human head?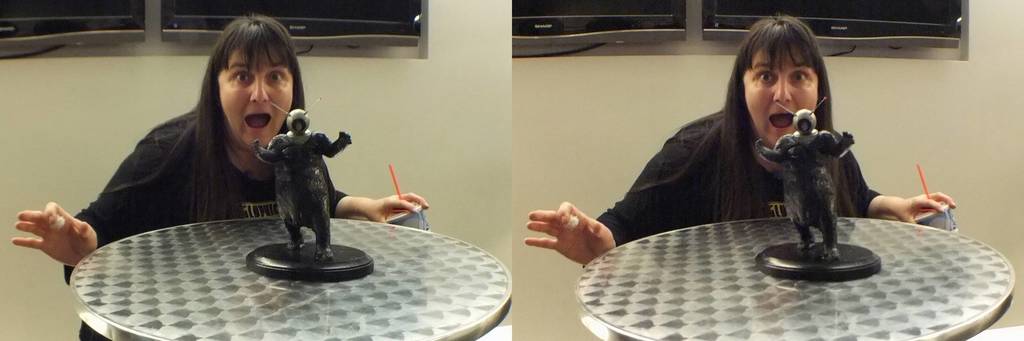
x1=792 y1=106 x2=817 y2=140
